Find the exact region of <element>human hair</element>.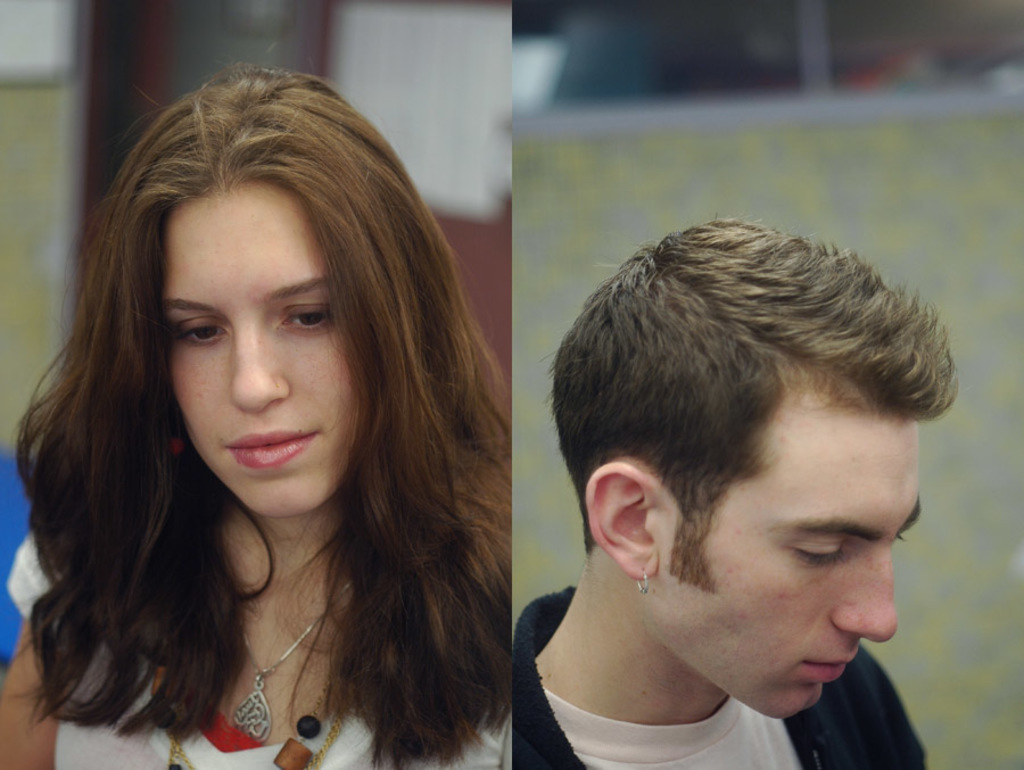
Exact region: 6, 64, 526, 769.
